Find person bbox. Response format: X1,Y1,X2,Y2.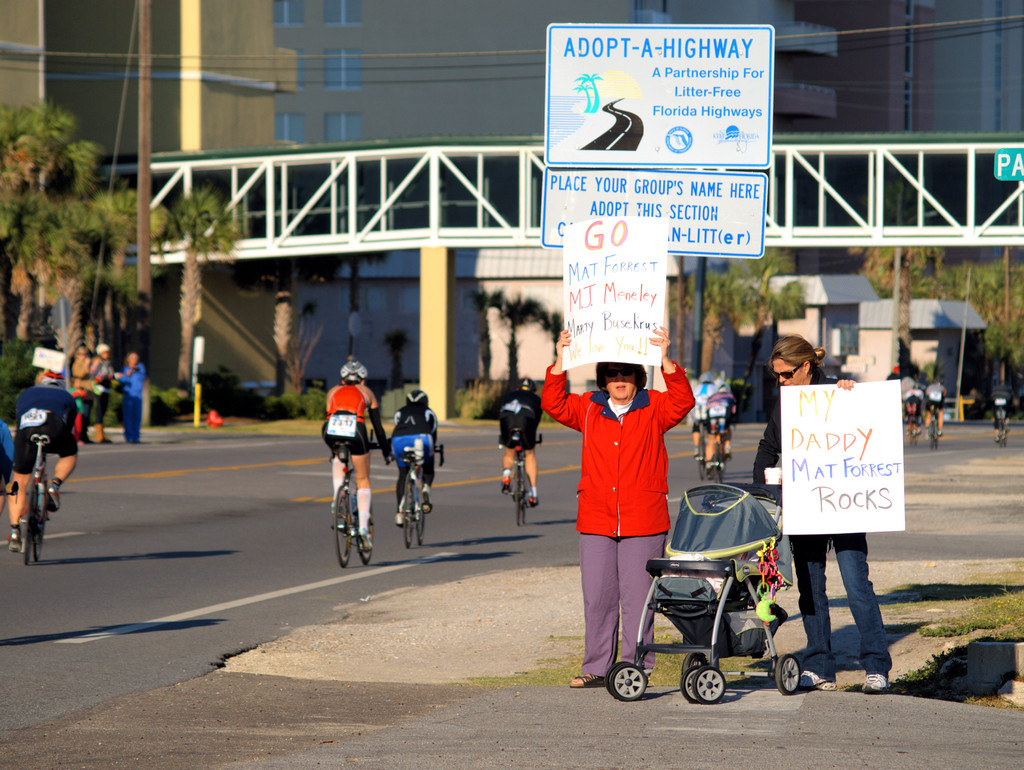
686,380,713,464.
